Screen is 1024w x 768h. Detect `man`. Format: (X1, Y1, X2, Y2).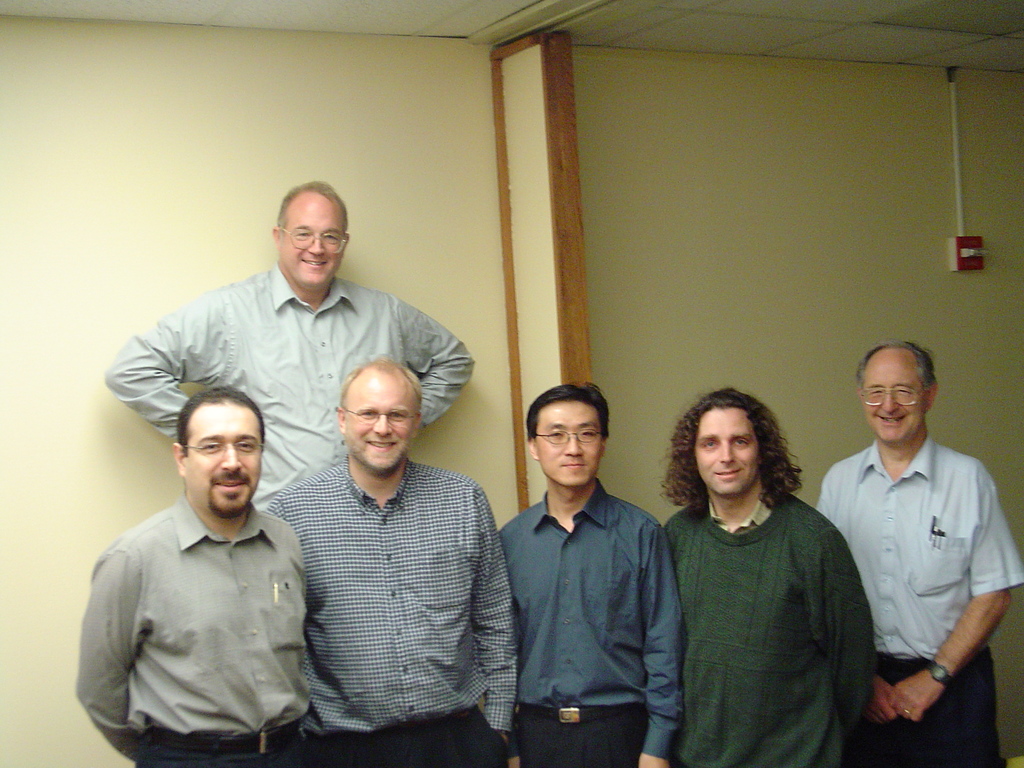
(71, 362, 335, 756).
